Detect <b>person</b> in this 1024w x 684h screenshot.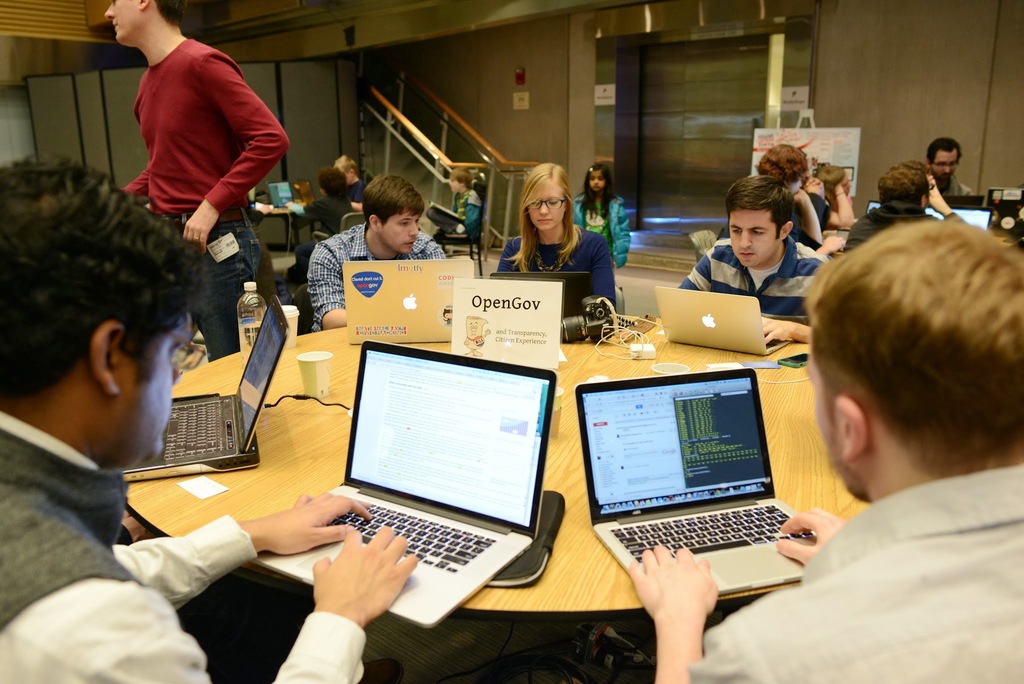
Detection: (921, 130, 979, 197).
